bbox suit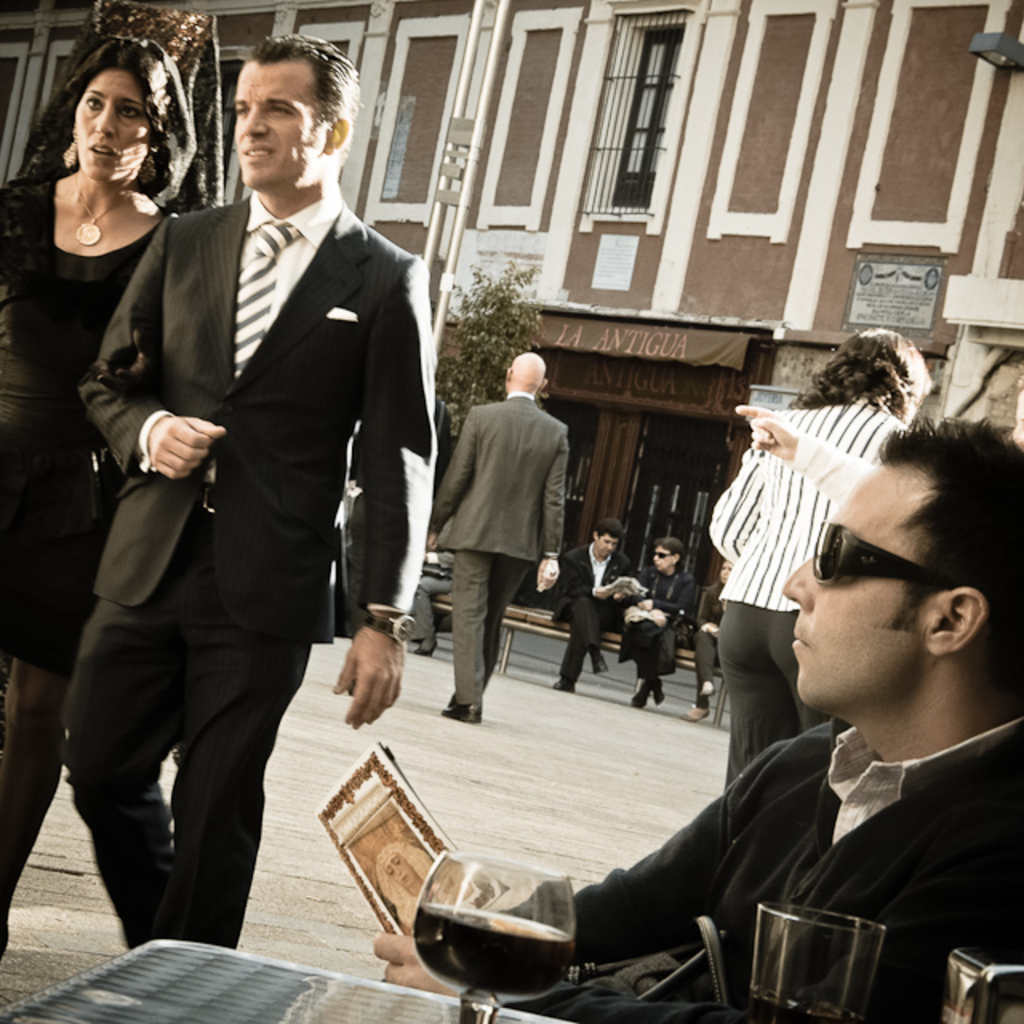
[550,544,634,678]
